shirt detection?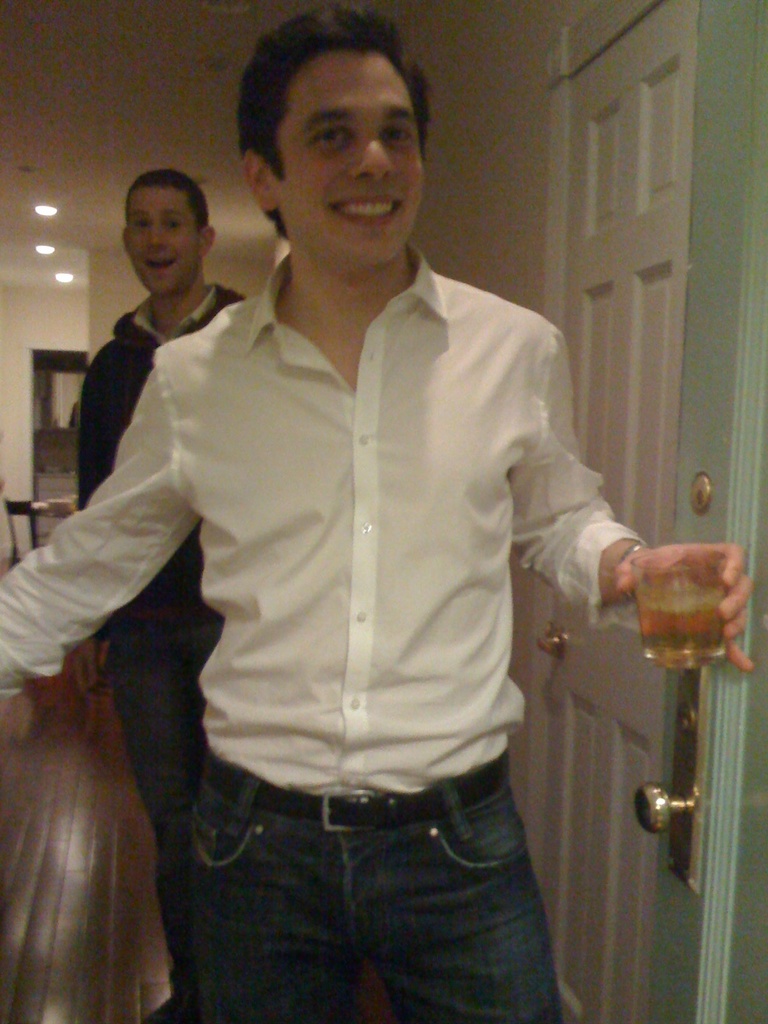
bbox=[0, 246, 636, 795]
